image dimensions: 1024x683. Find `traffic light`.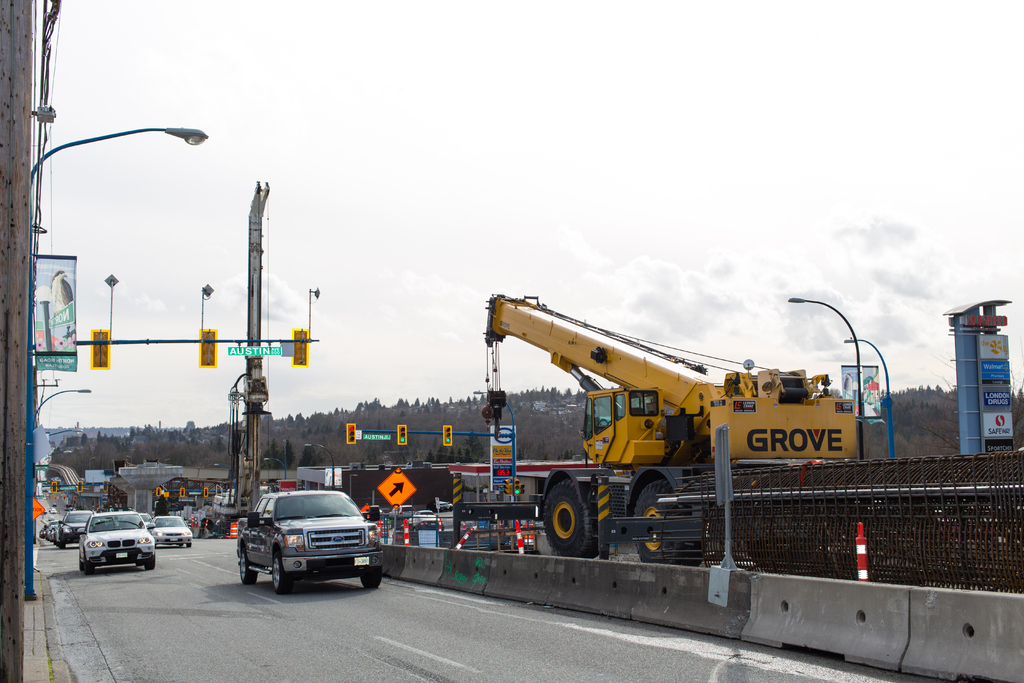
Rect(102, 480, 108, 491).
